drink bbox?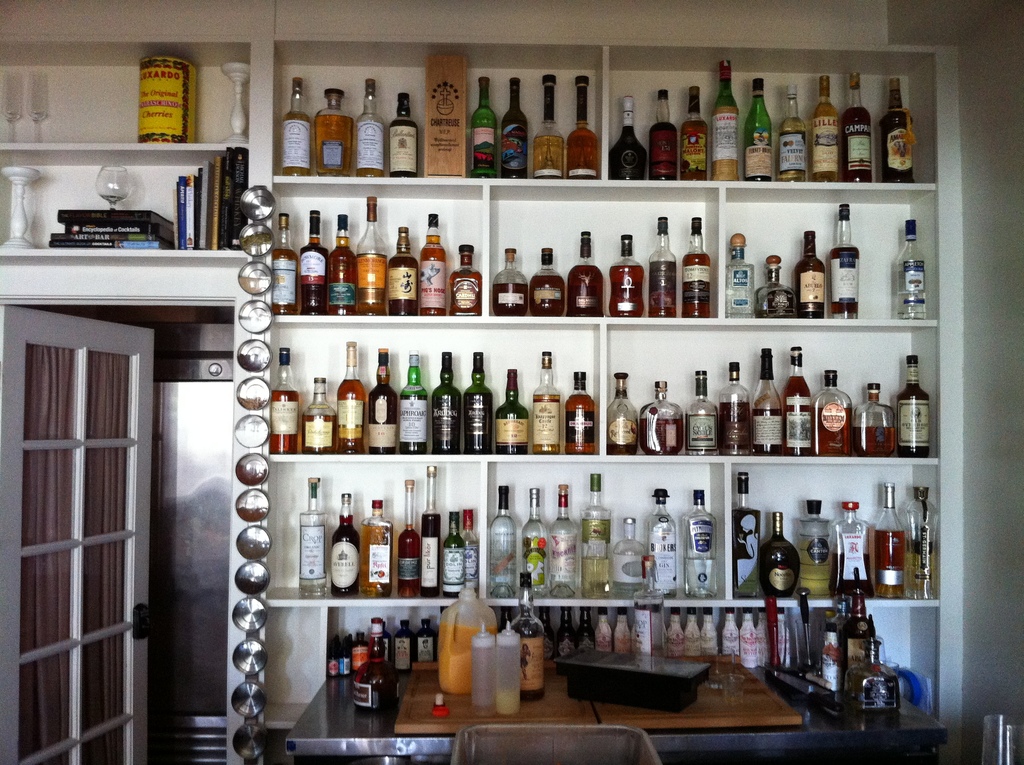
bbox=(300, 381, 336, 456)
